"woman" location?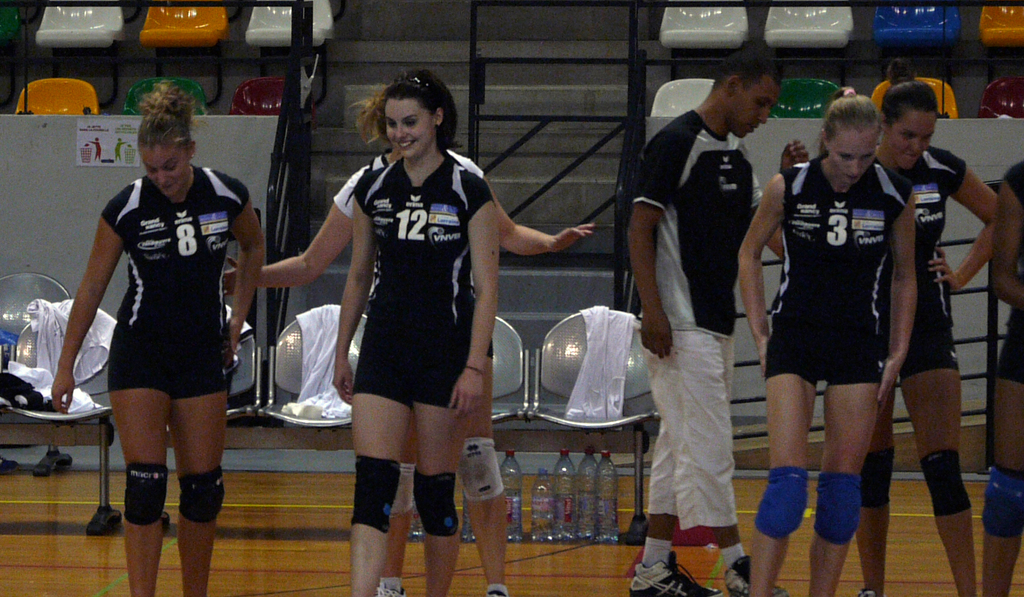
select_region(705, 95, 922, 594)
